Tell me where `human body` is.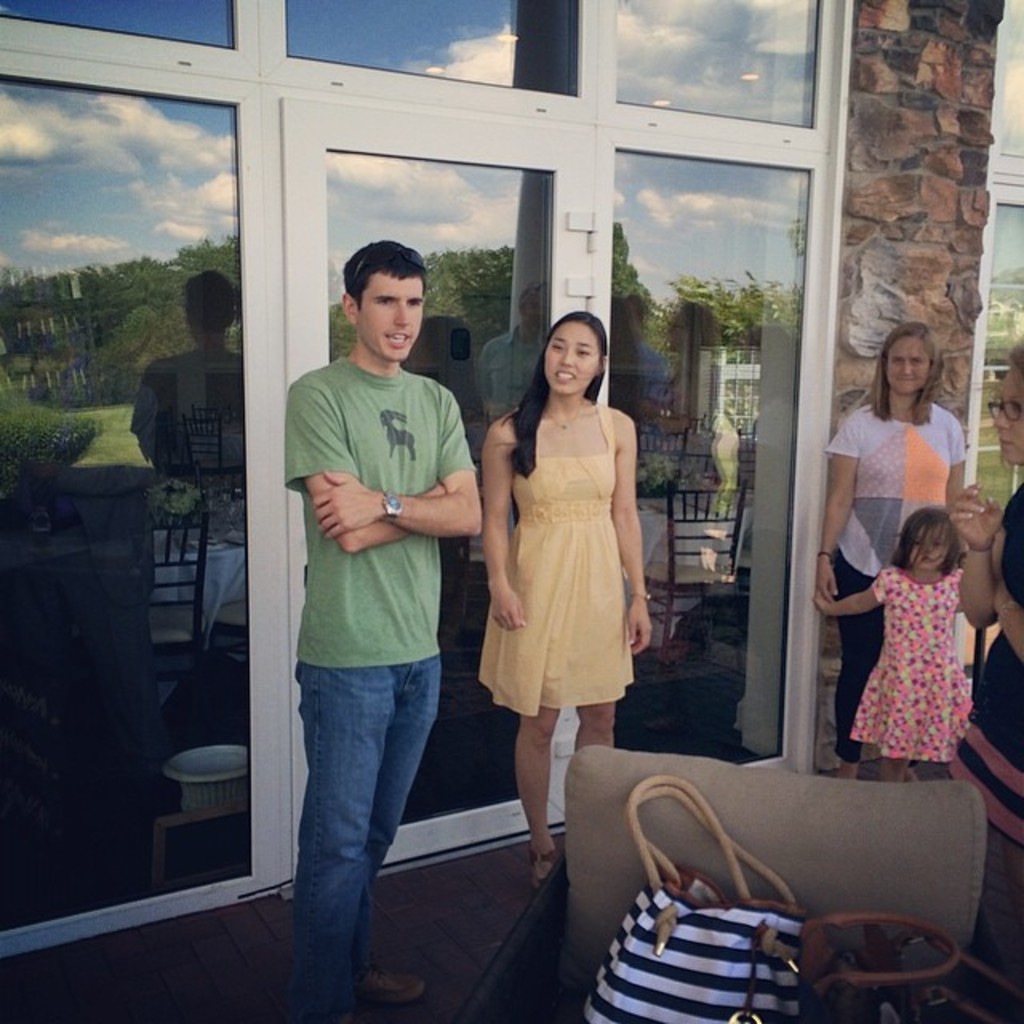
`human body` is at x1=275, y1=355, x2=478, y2=1022.
